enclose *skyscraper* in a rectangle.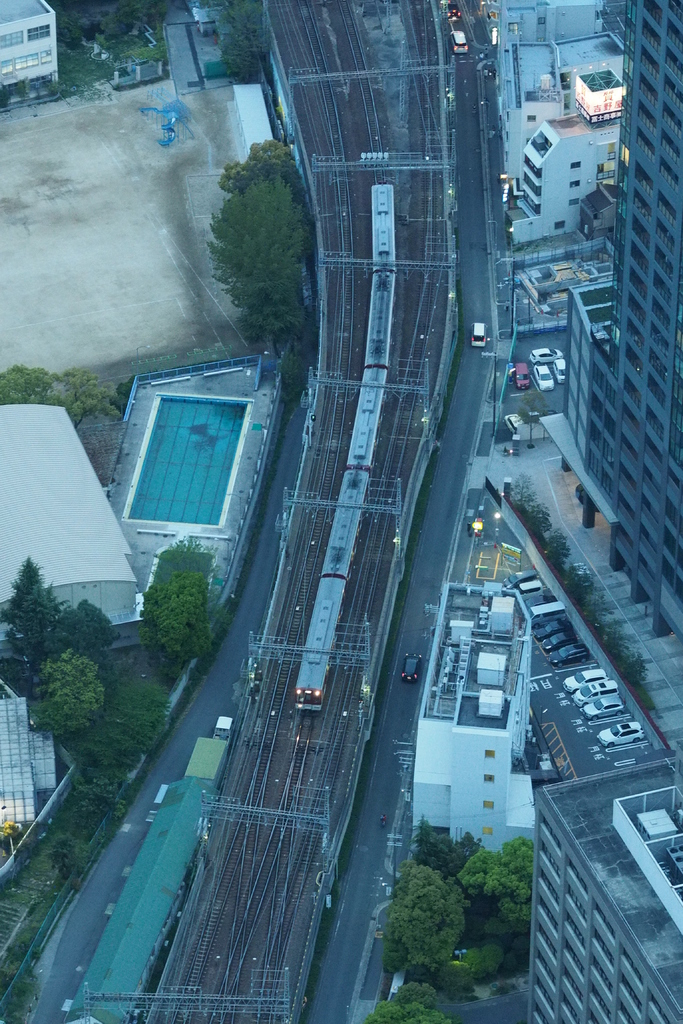
box=[555, 0, 682, 611].
